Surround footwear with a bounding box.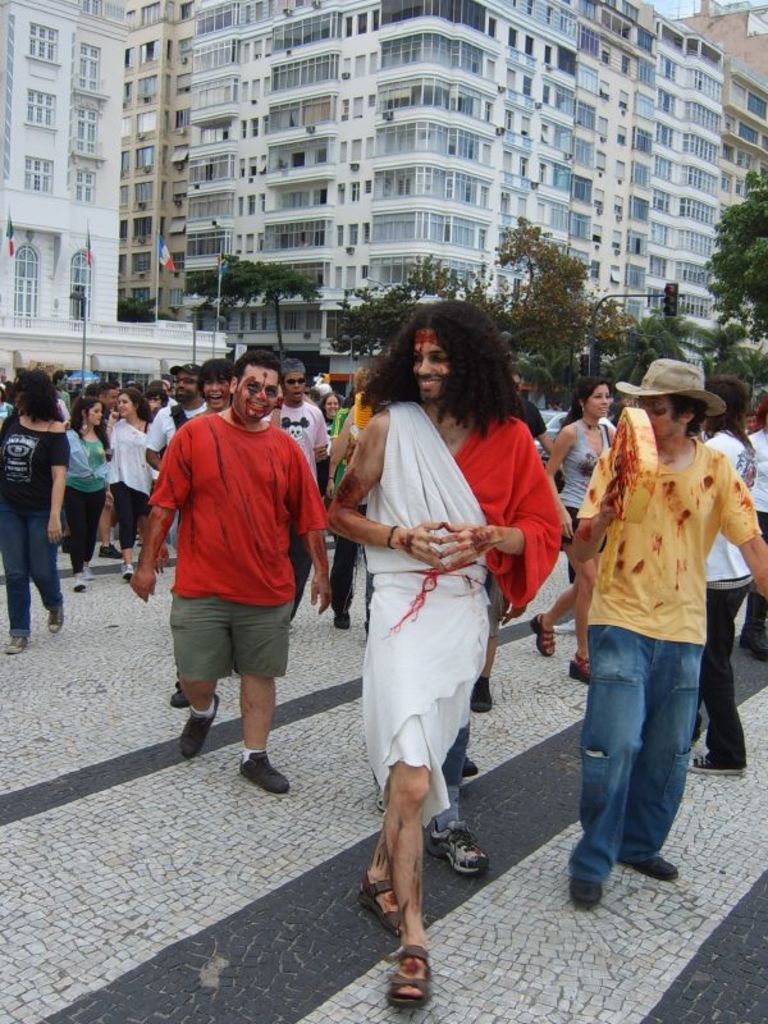
x1=390 y1=946 x2=433 y2=1009.
